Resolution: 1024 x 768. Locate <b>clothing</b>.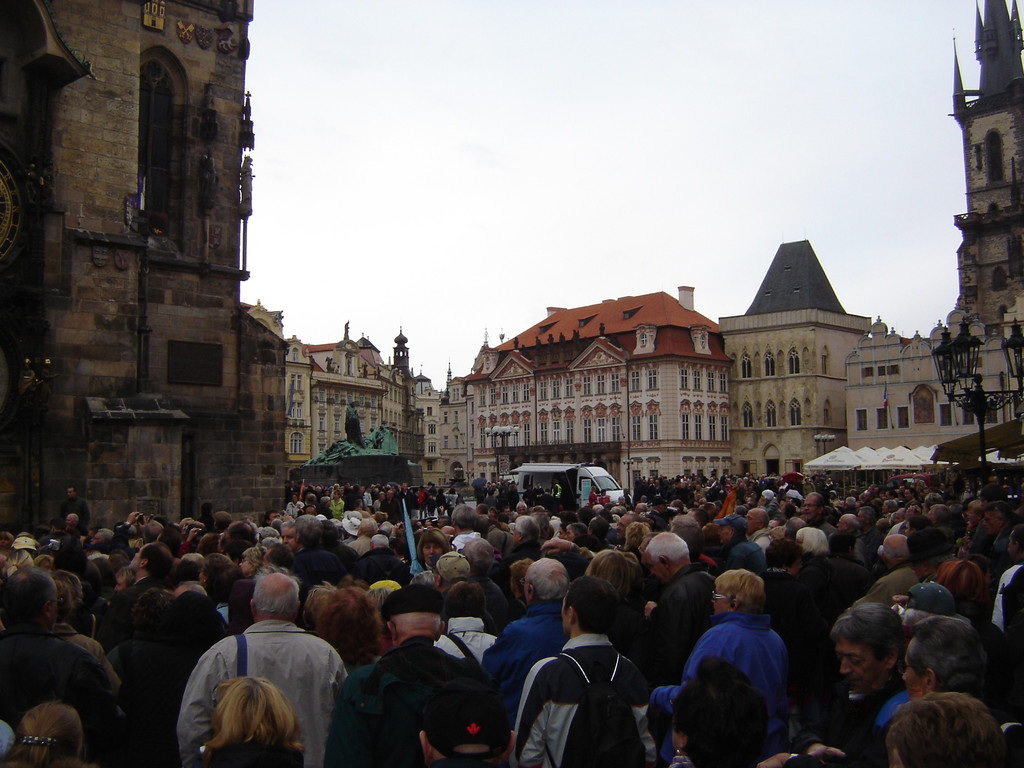
x1=365 y1=543 x2=409 y2=581.
